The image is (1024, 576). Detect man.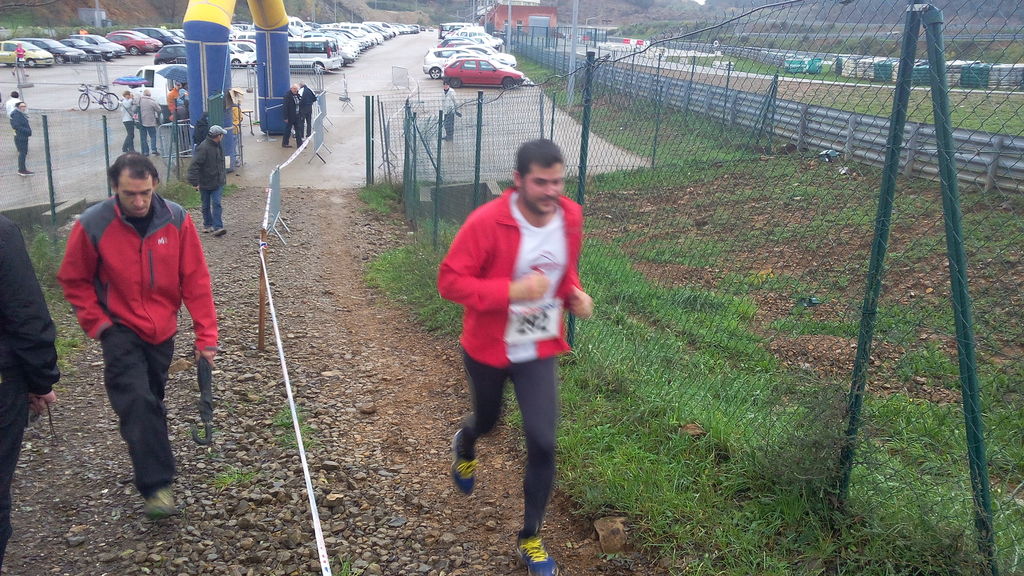
Detection: x1=187, y1=125, x2=237, y2=237.
